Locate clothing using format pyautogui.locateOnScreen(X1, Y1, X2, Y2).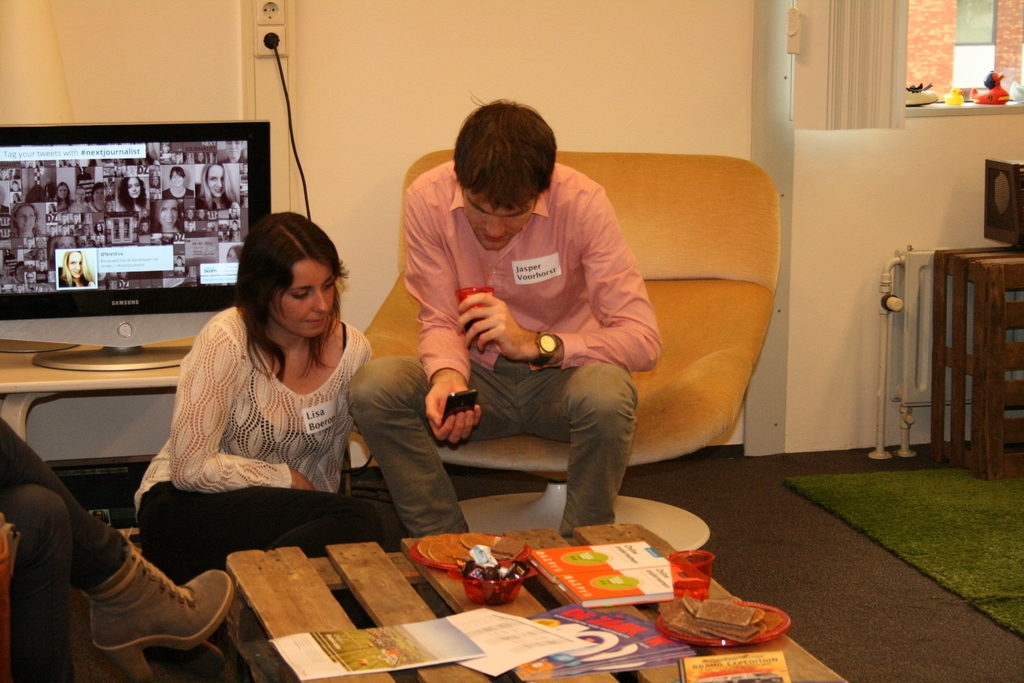
pyautogui.locateOnScreen(141, 306, 397, 679).
